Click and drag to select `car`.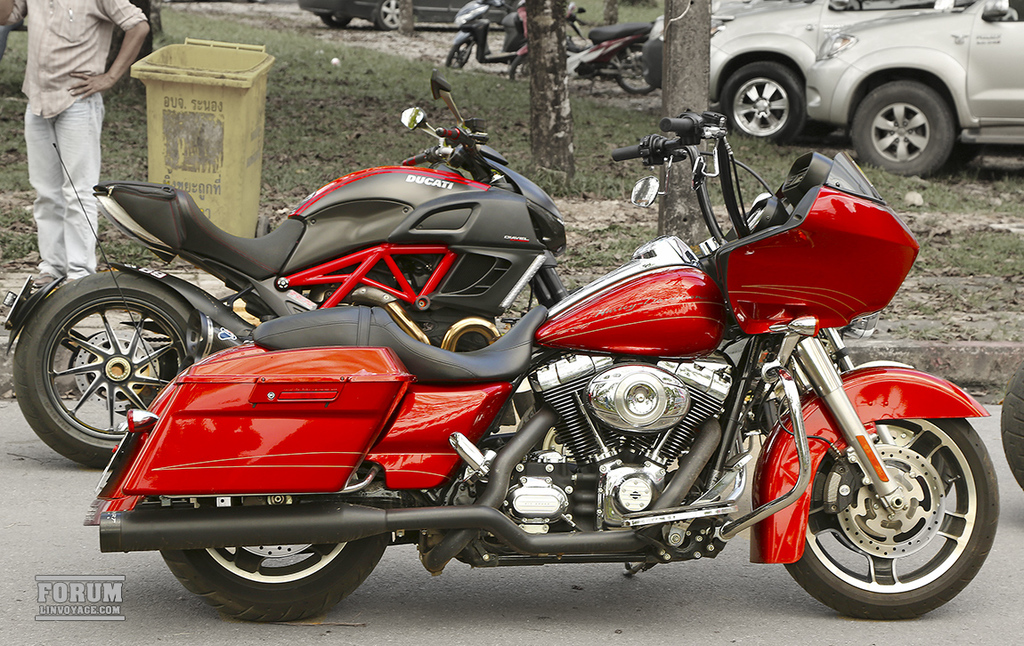
Selection: select_region(708, 0, 974, 148).
